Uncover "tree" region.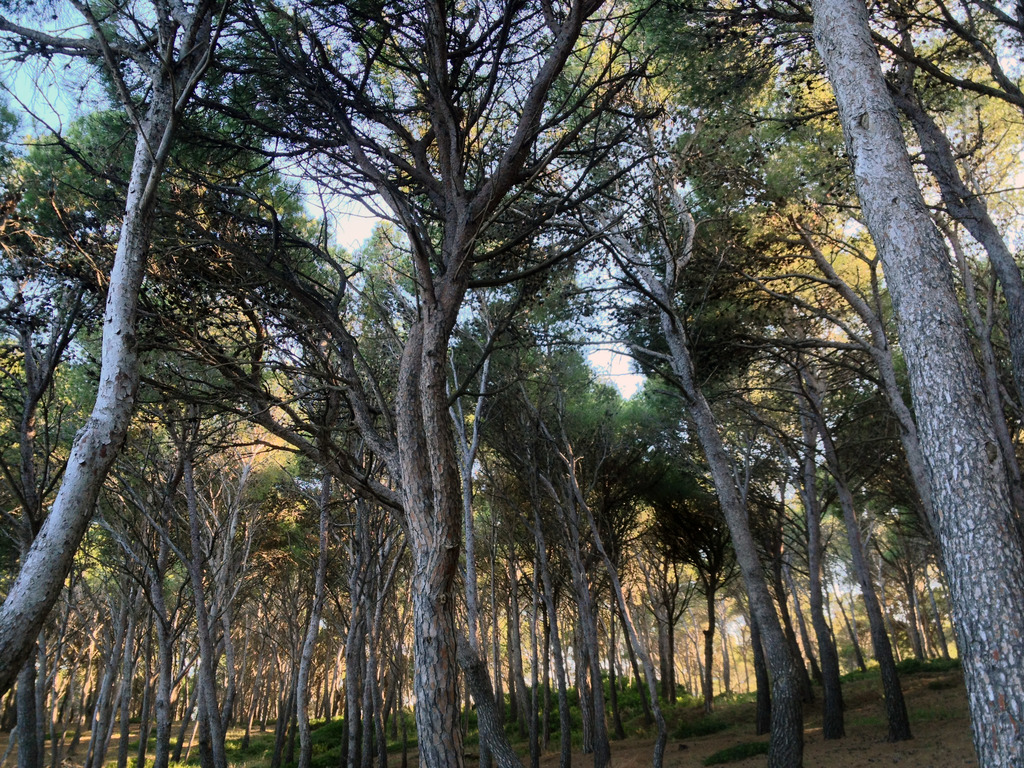
Uncovered: rect(811, 0, 1023, 767).
